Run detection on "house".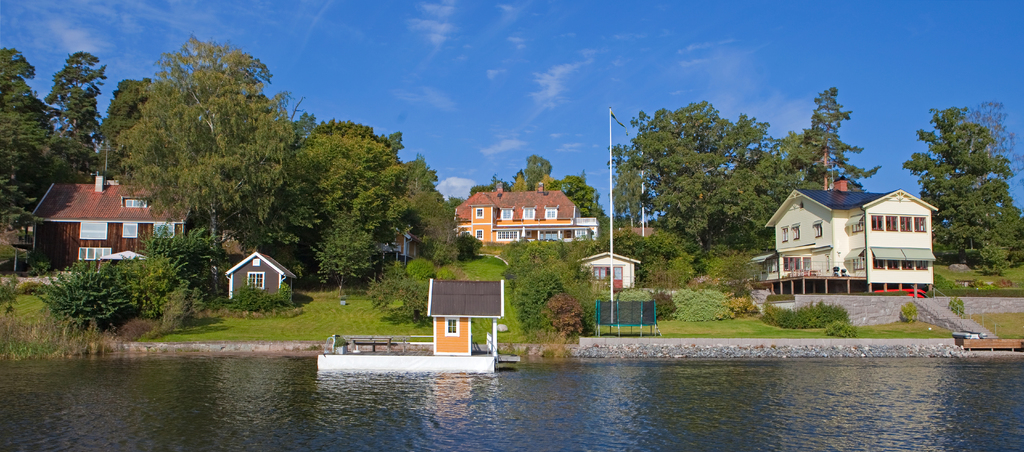
Result: [left=426, top=276, right=513, bottom=356].
